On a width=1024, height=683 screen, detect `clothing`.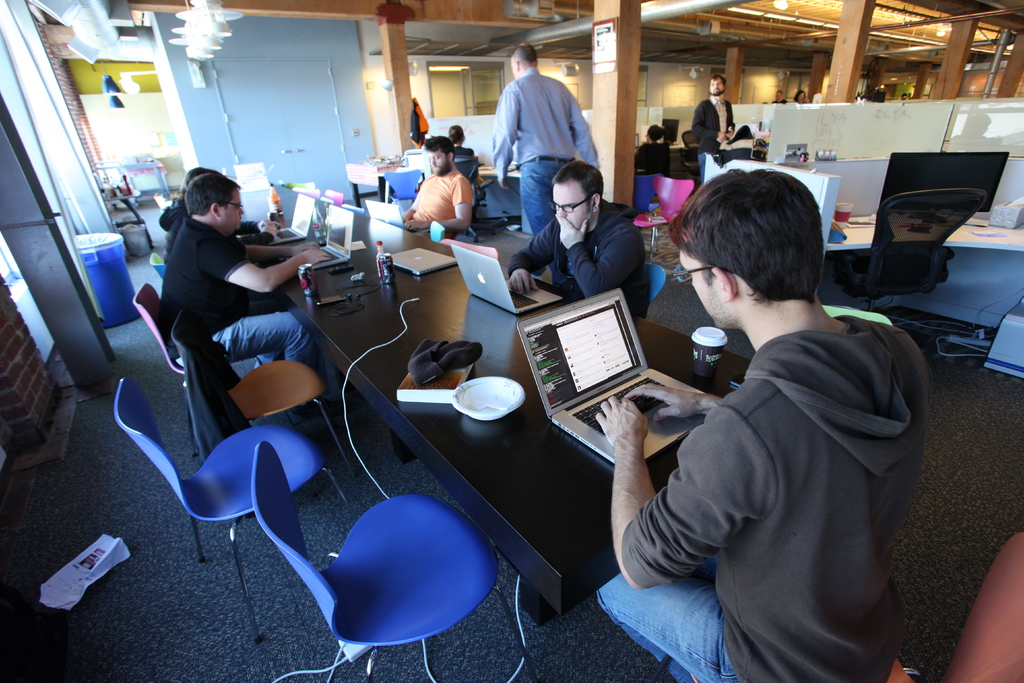
694, 99, 725, 177.
